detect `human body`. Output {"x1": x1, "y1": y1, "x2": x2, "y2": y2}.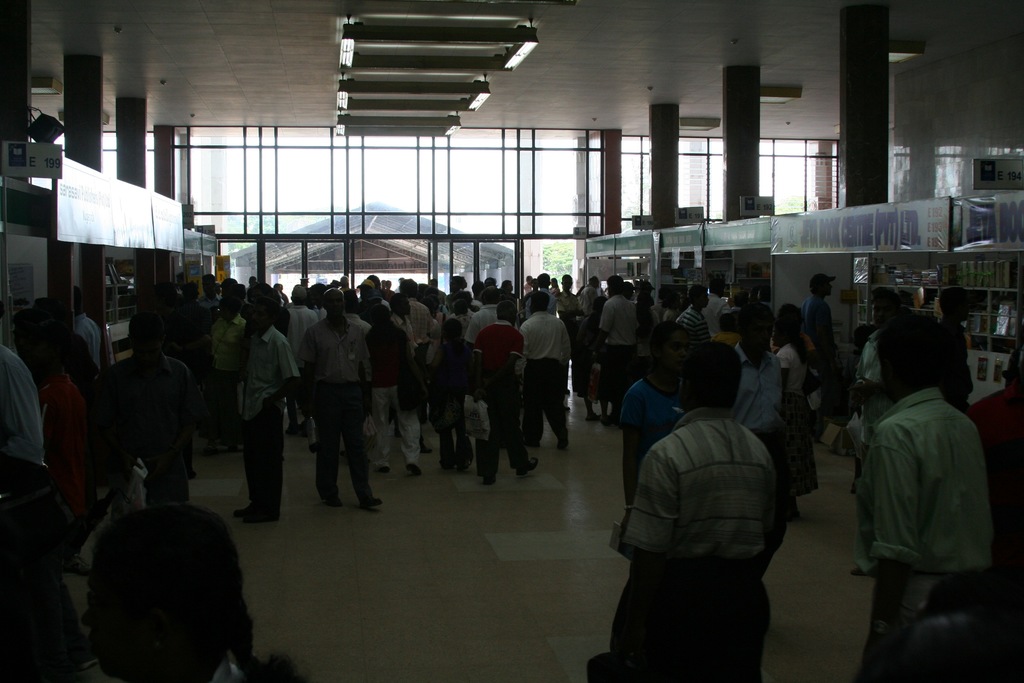
{"x1": 596, "y1": 342, "x2": 801, "y2": 681}.
